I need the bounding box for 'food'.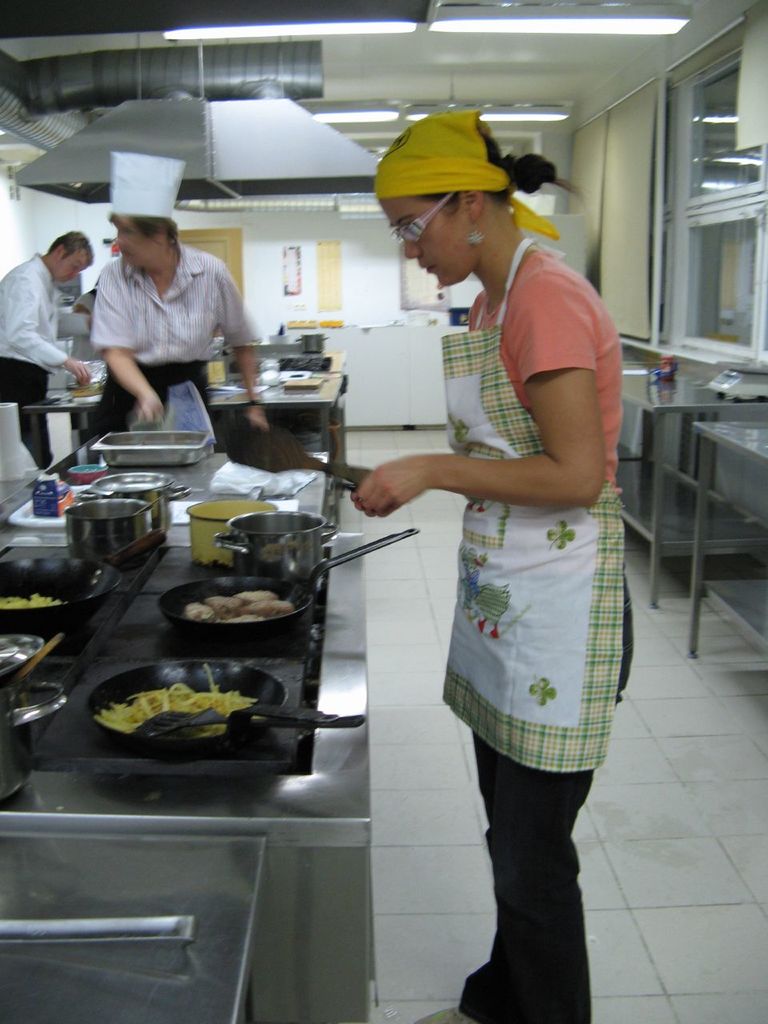
Here it is: {"left": 0, "top": 588, "right": 64, "bottom": 614}.
